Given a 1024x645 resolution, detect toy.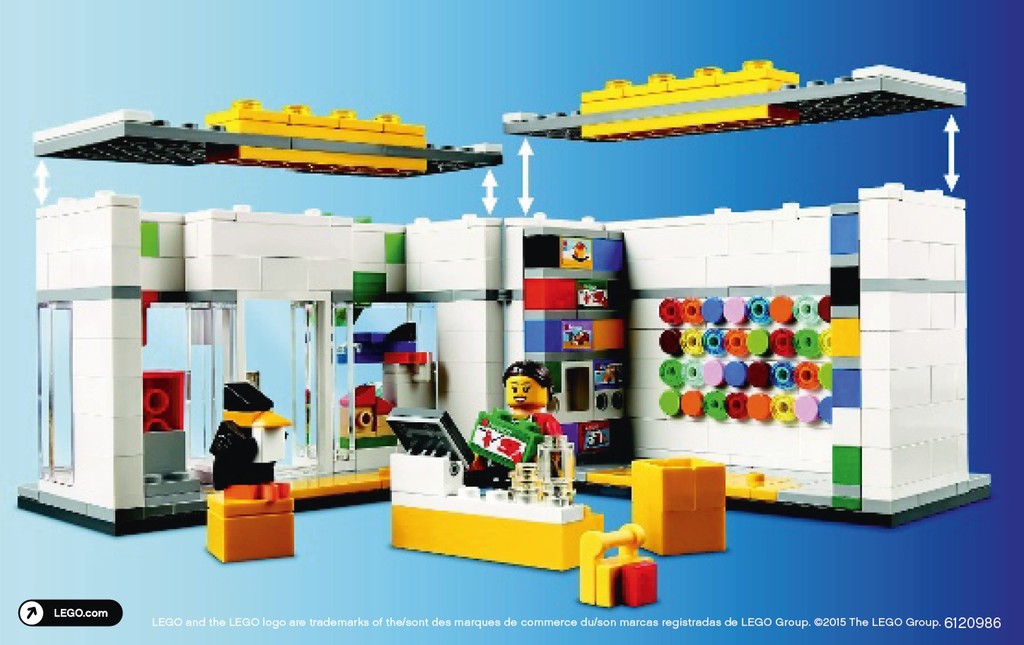
{"left": 624, "top": 453, "right": 730, "bottom": 562}.
